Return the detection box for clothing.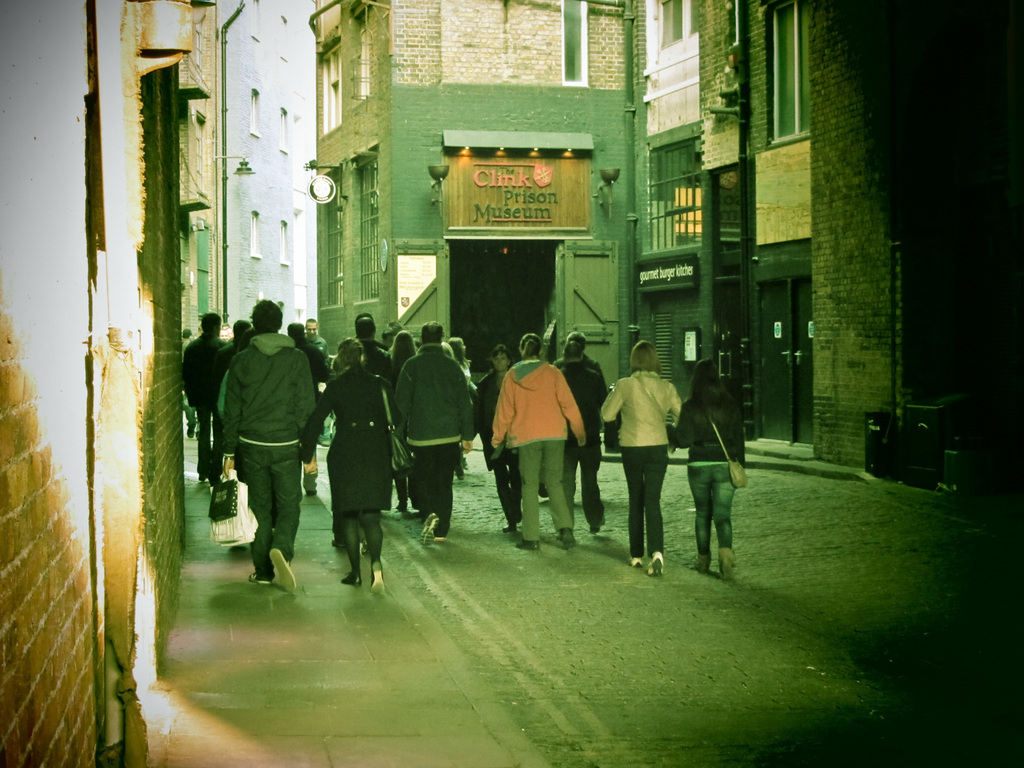
x1=562, y1=360, x2=603, y2=516.
